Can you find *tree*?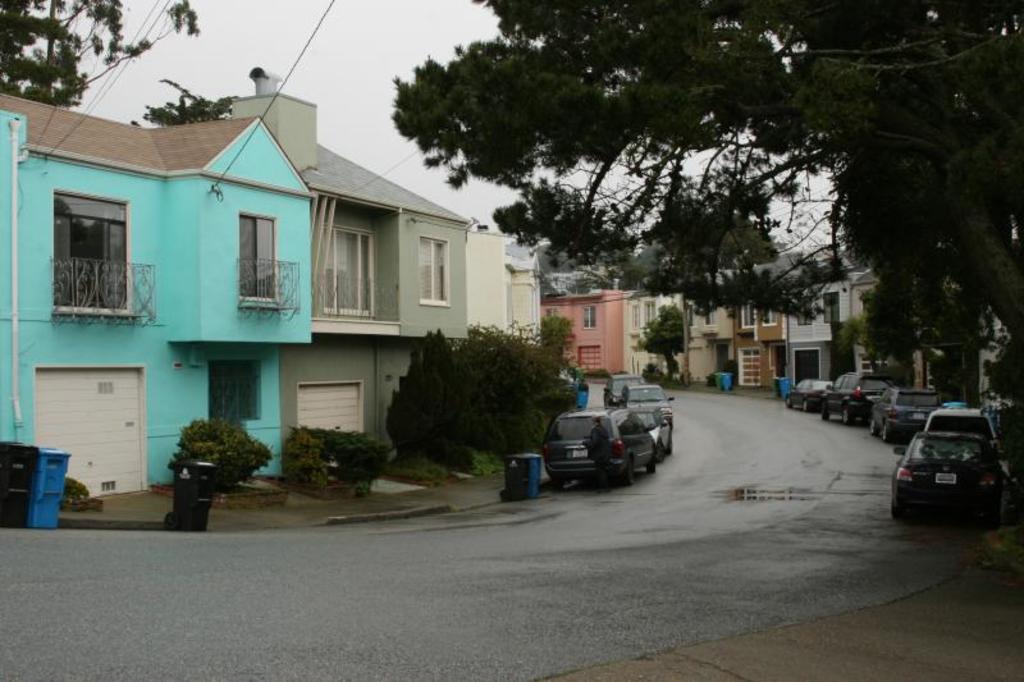
Yes, bounding box: (628, 301, 690, 384).
